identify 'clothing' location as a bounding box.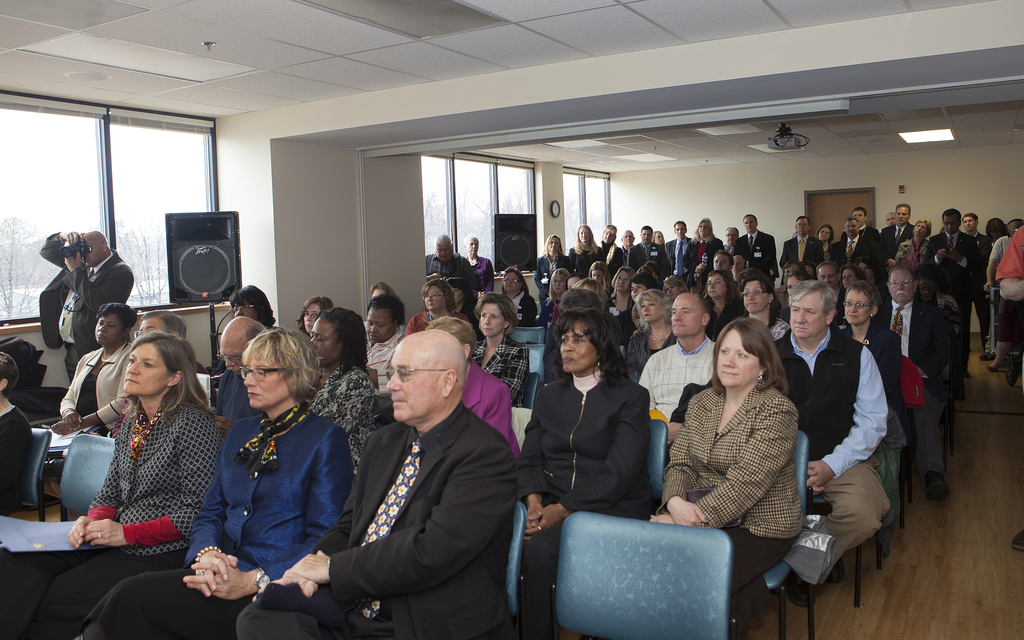
box(12, 404, 217, 639).
